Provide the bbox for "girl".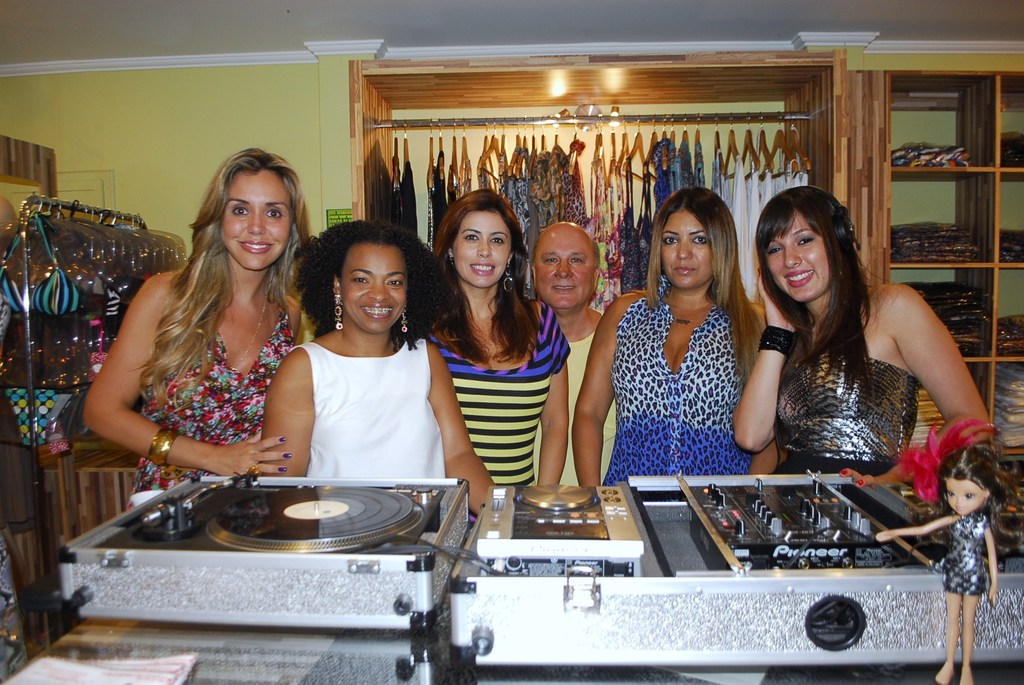
select_region(879, 446, 1006, 684).
